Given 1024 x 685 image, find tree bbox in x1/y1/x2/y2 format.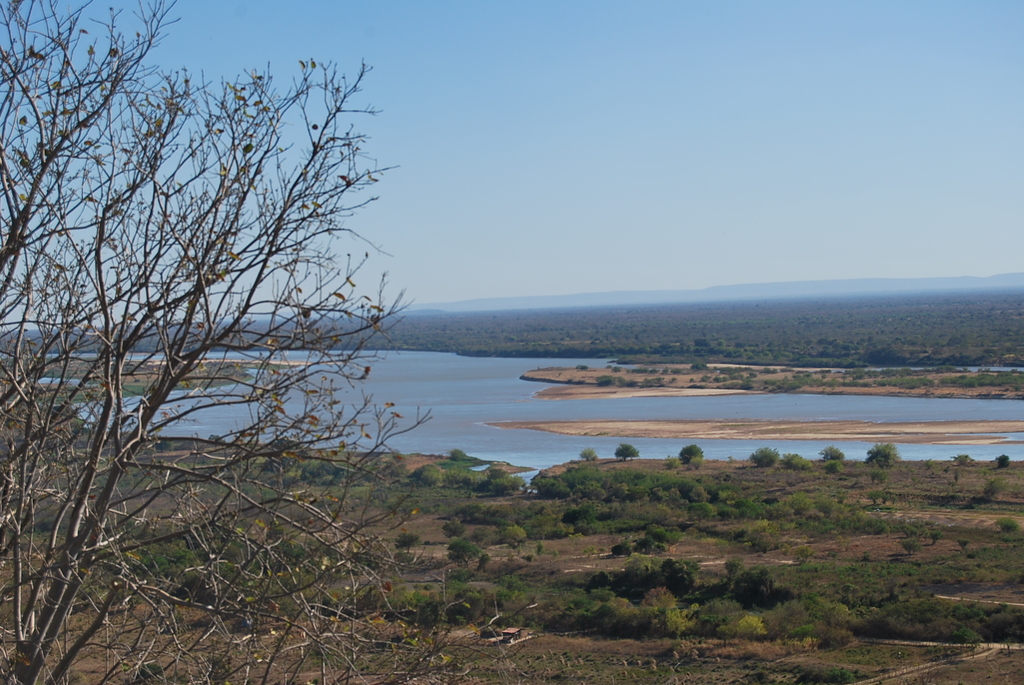
995/450/1012/469.
